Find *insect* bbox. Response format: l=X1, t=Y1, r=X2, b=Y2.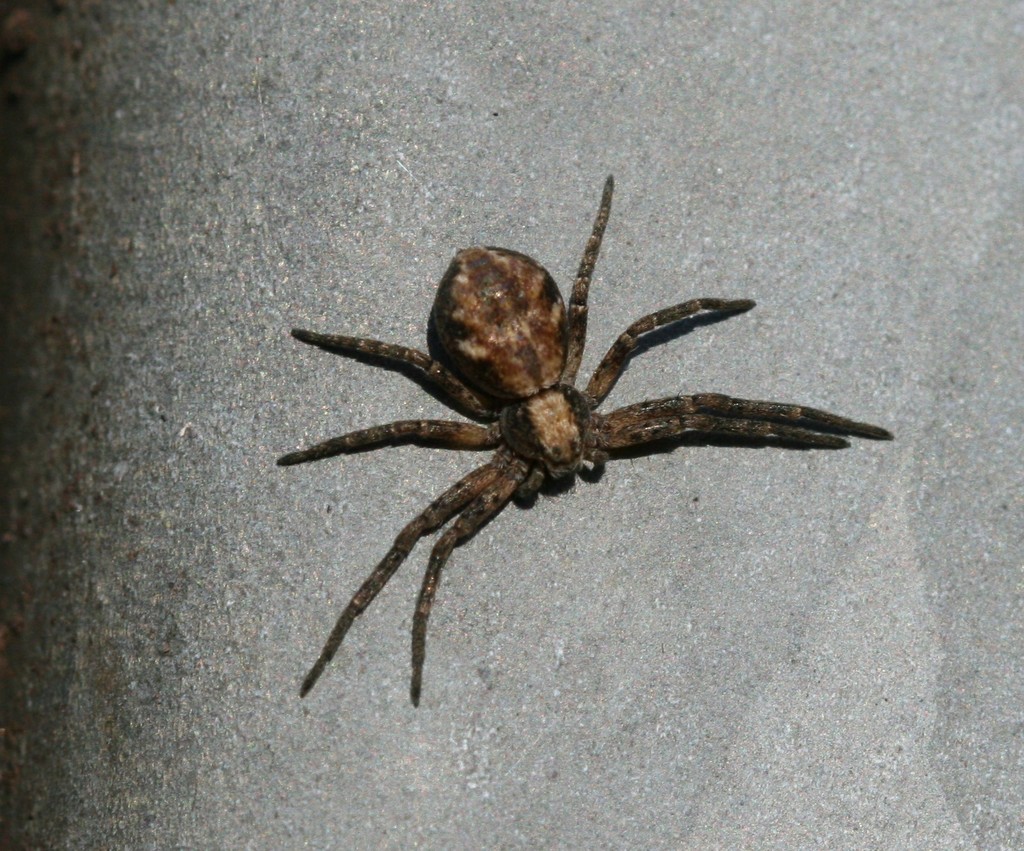
l=273, t=174, r=897, b=706.
